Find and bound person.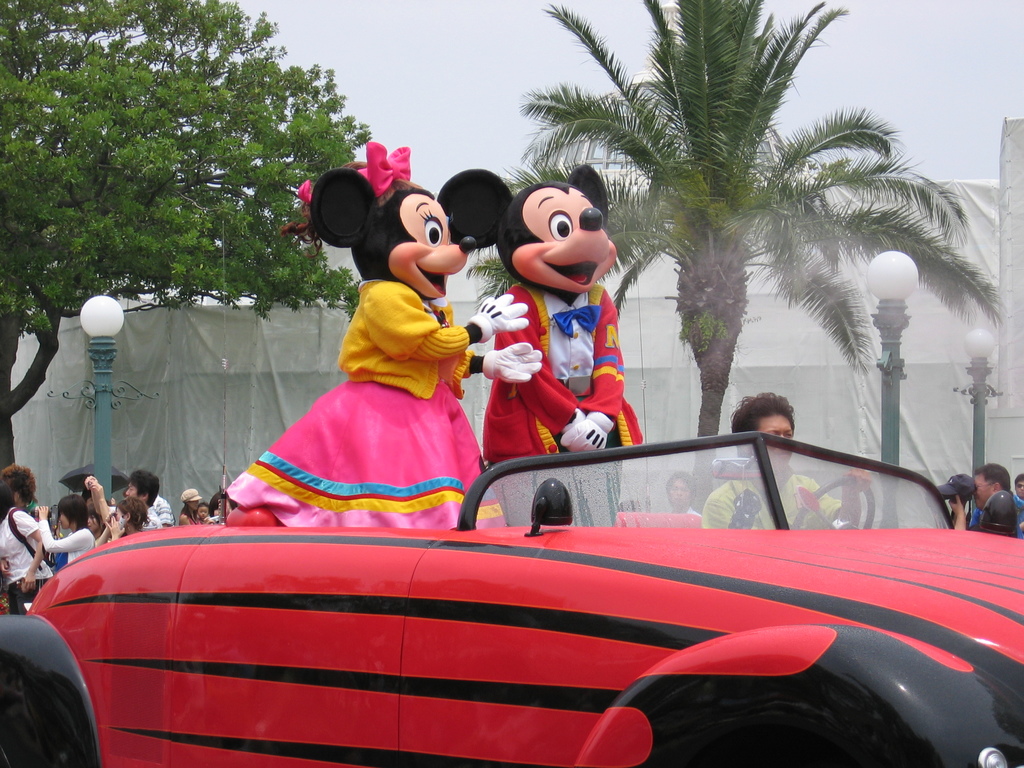
Bound: x1=88 y1=507 x2=99 y2=532.
